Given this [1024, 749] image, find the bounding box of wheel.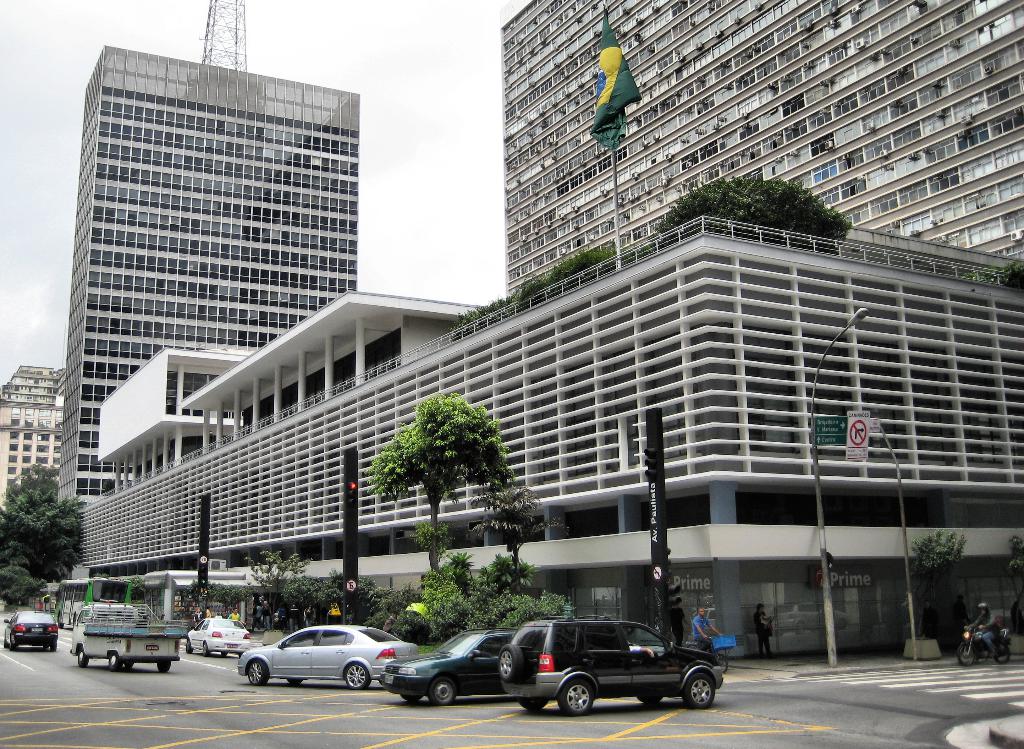
[287,677,303,688].
